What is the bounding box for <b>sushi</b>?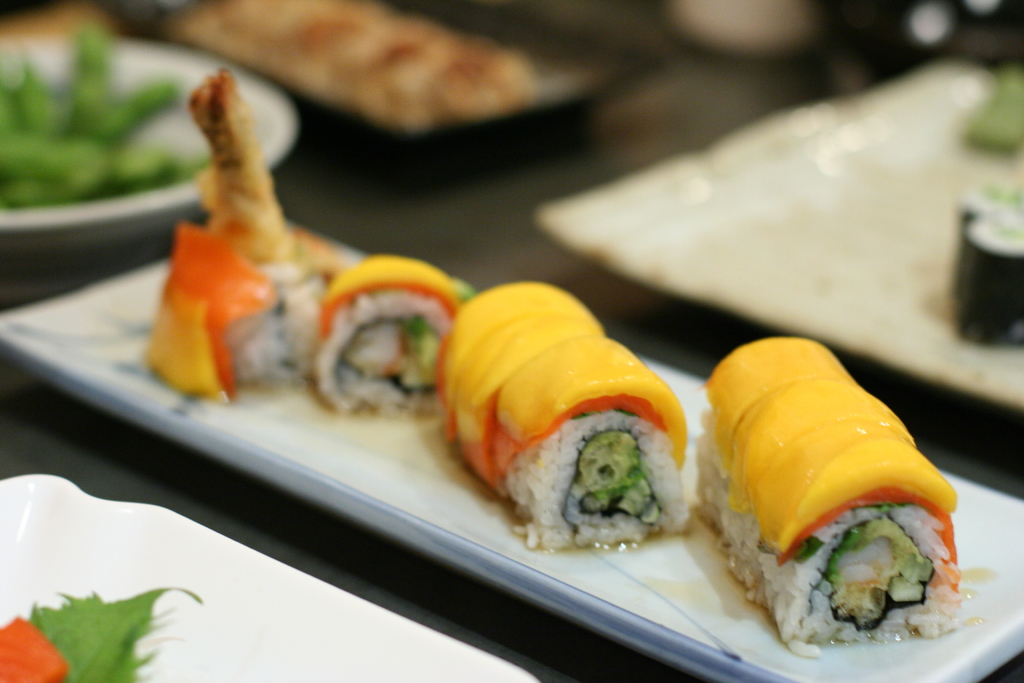
[x1=308, y1=252, x2=468, y2=415].
